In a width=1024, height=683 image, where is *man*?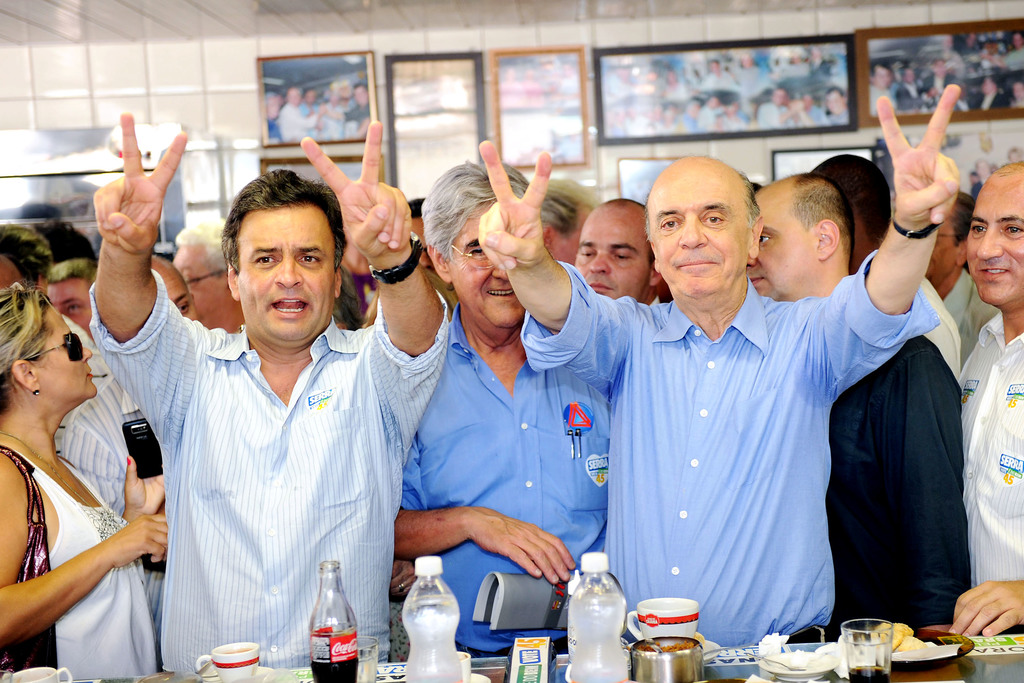
select_region(924, 191, 996, 346).
